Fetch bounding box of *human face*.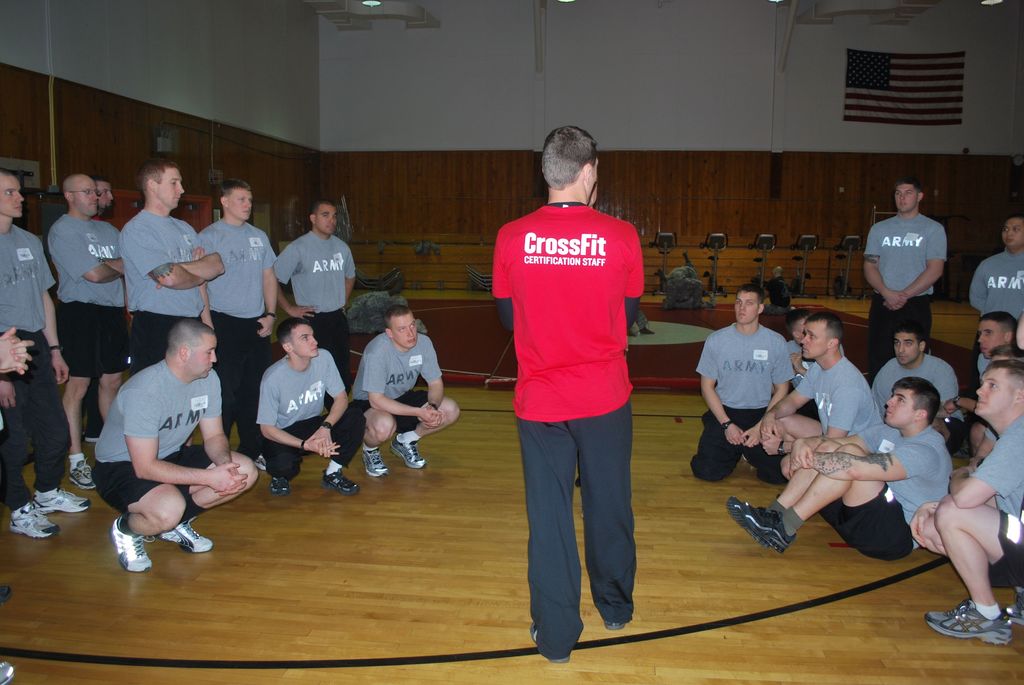
Bbox: (156, 173, 189, 205).
